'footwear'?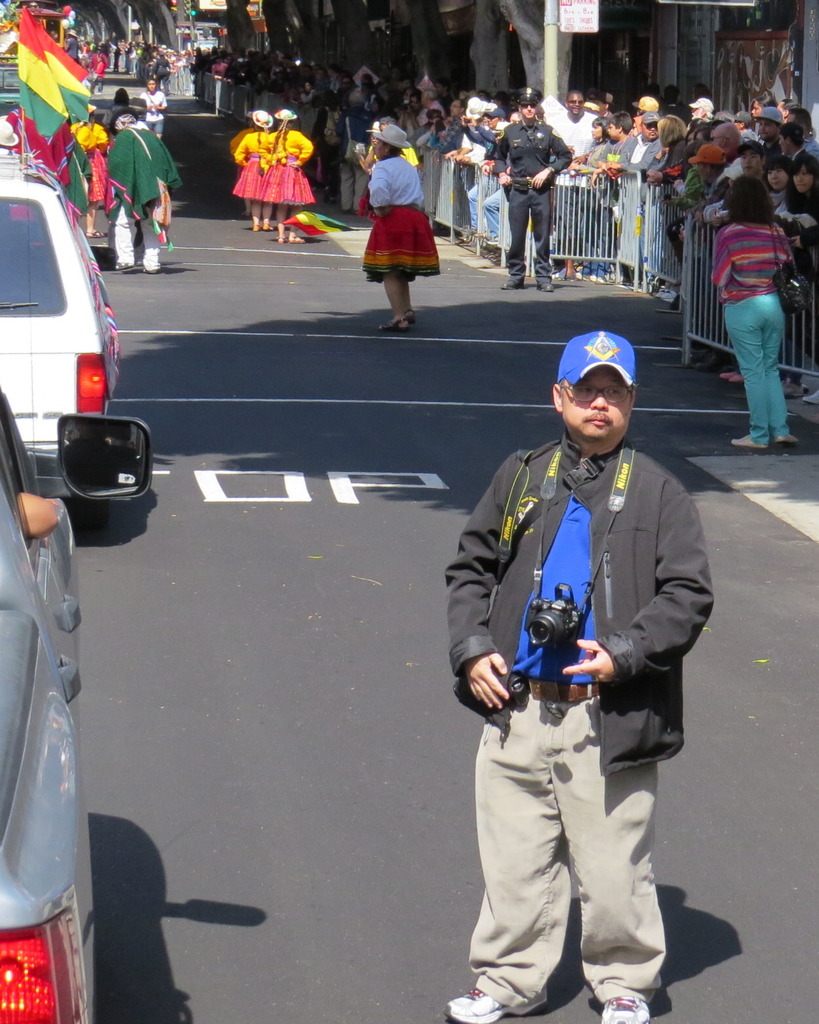
445:989:511:1023
